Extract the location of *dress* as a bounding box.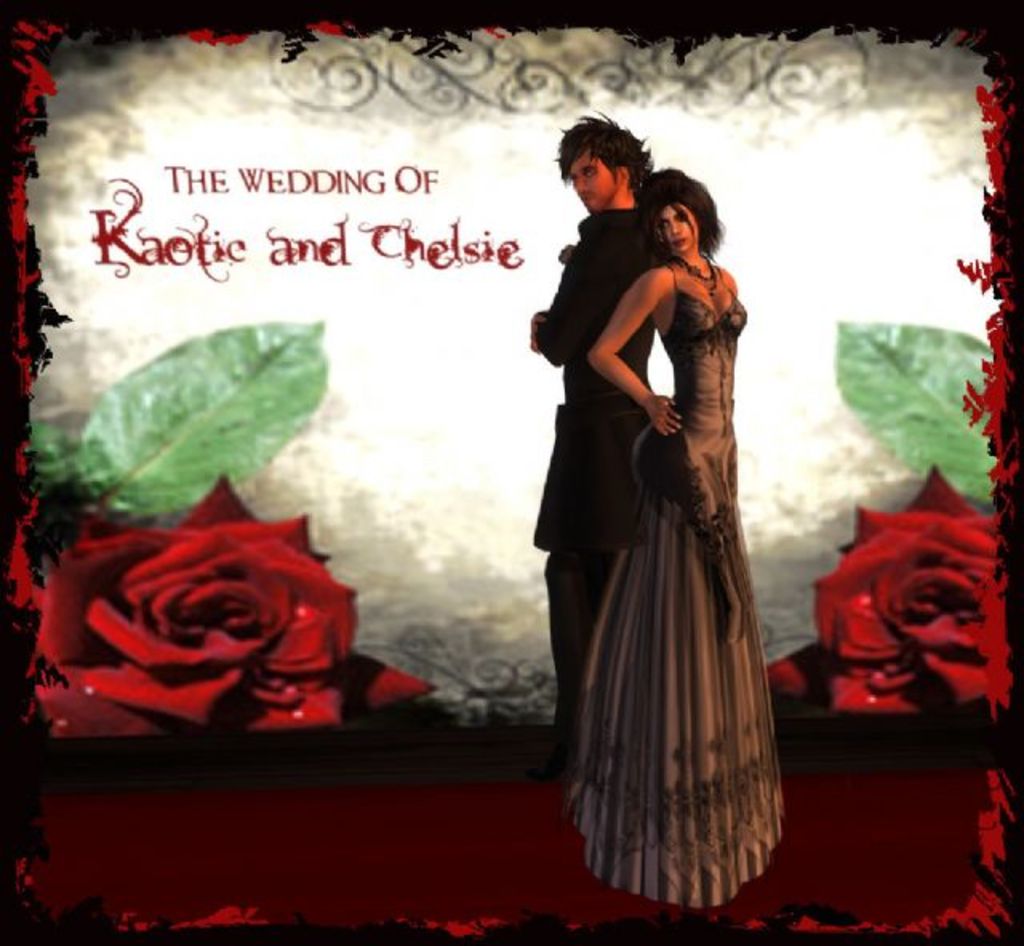
pyautogui.locateOnScreen(563, 261, 778, 911).
